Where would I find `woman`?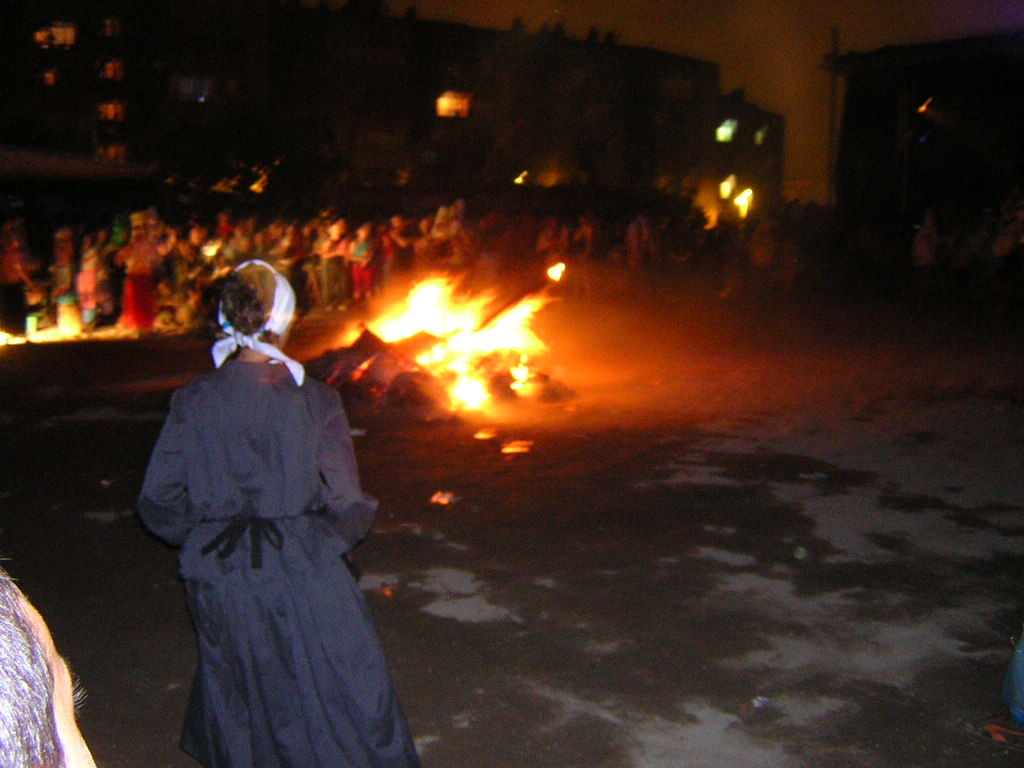
At box=[144, 257, 425, 767].
